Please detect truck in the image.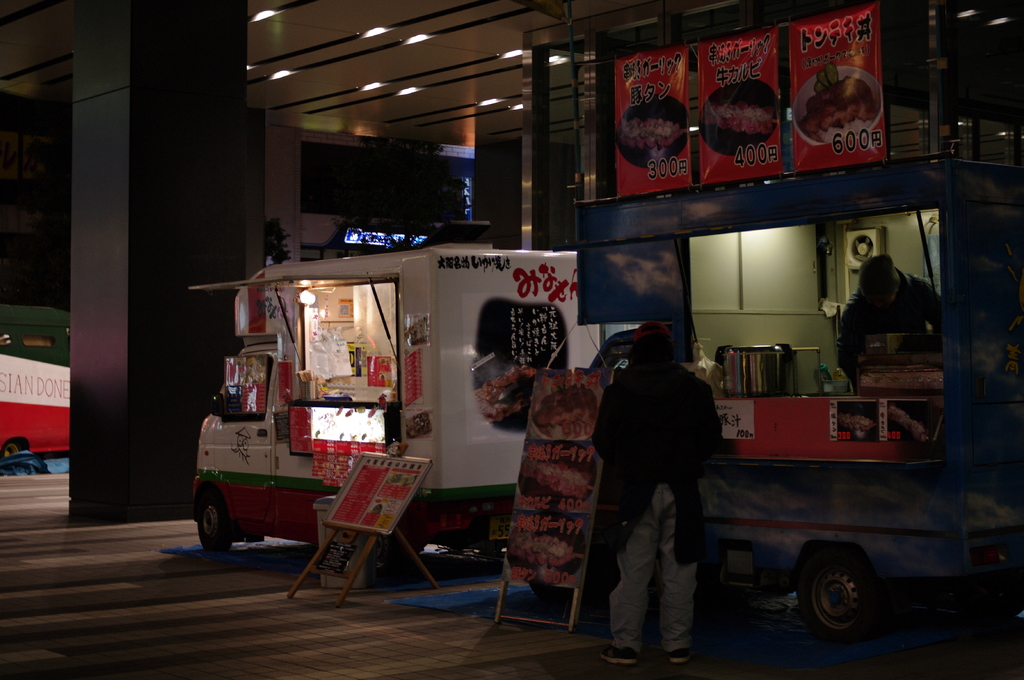
select_region(187, 238, 604, 580).
